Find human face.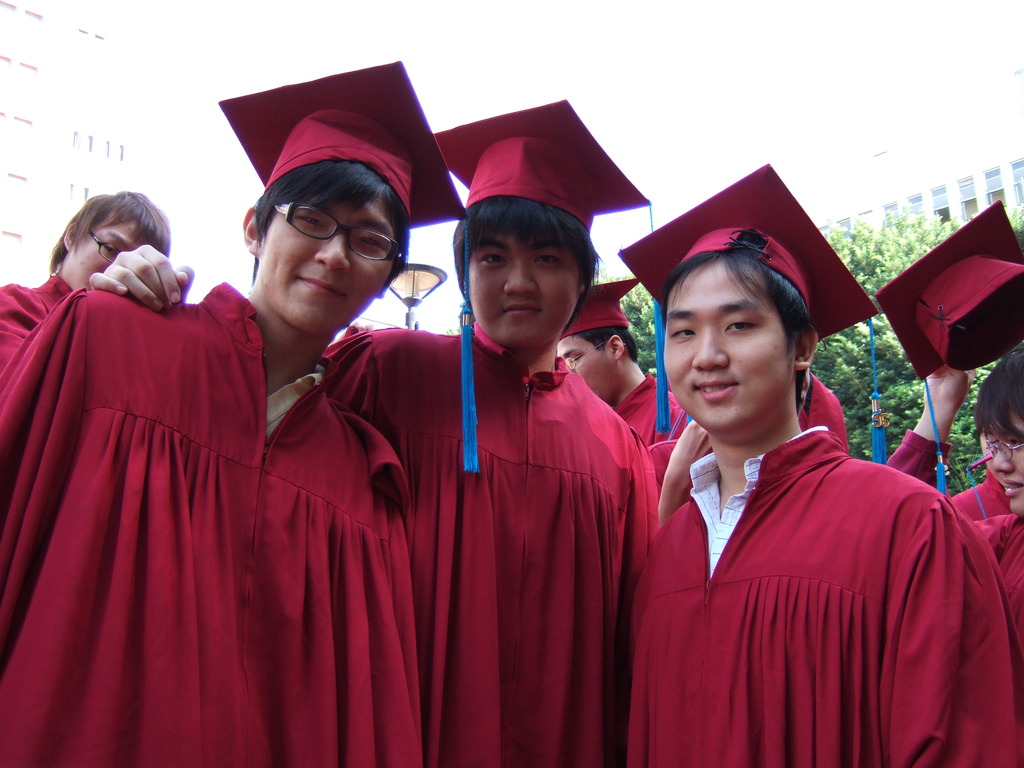
260, 188, 395, 337.
